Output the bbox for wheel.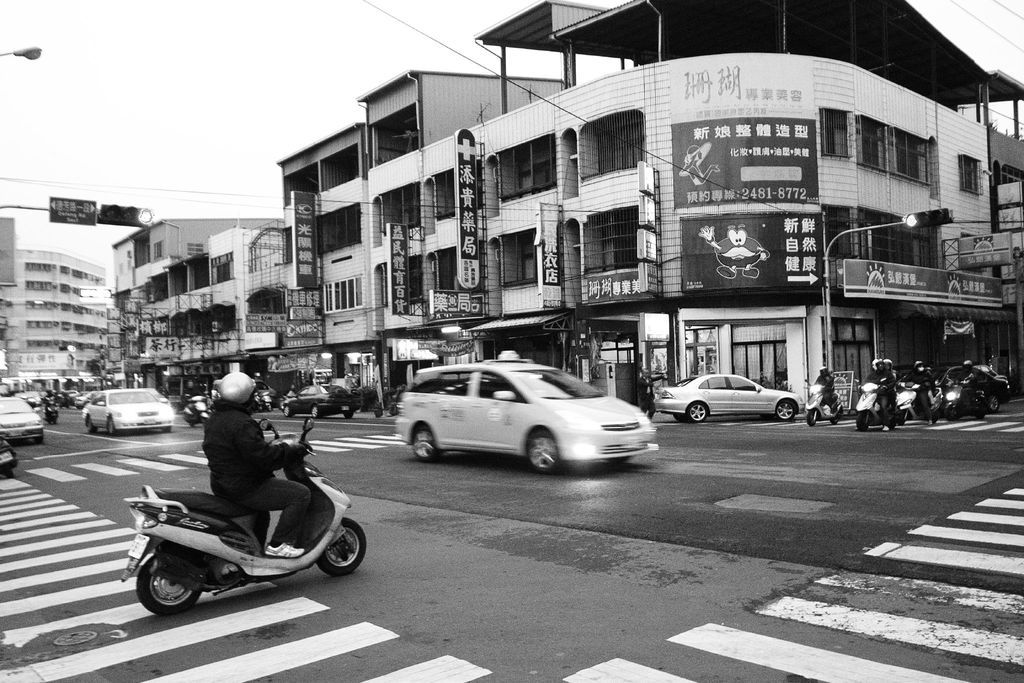
[x1=527, y1=431, x2=563, y2=473].
